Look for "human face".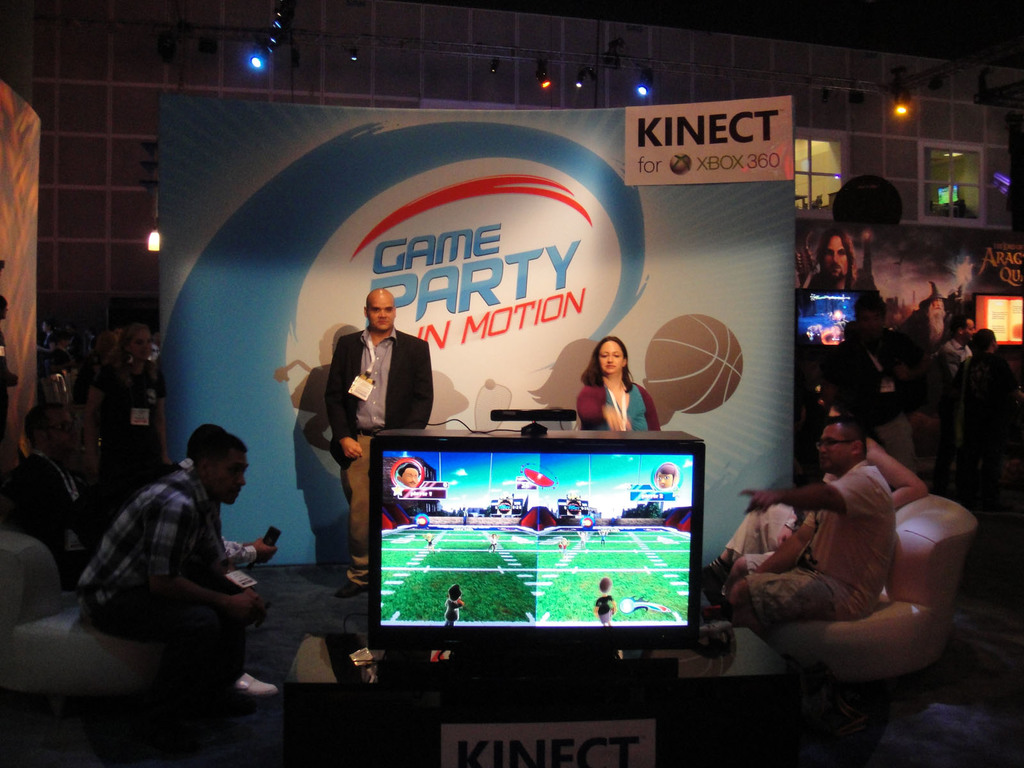
Found: {"x1": 815, "y1": 234, "x2": 850, "y2": 280}.
